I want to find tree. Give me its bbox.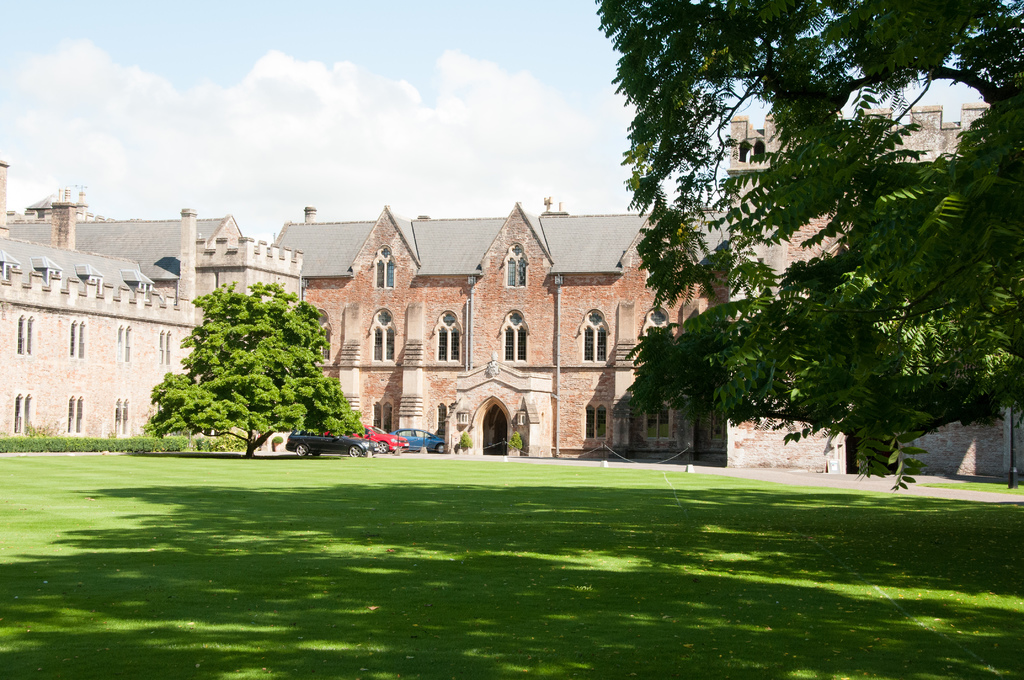
<box>147,279,370,458</box>.
